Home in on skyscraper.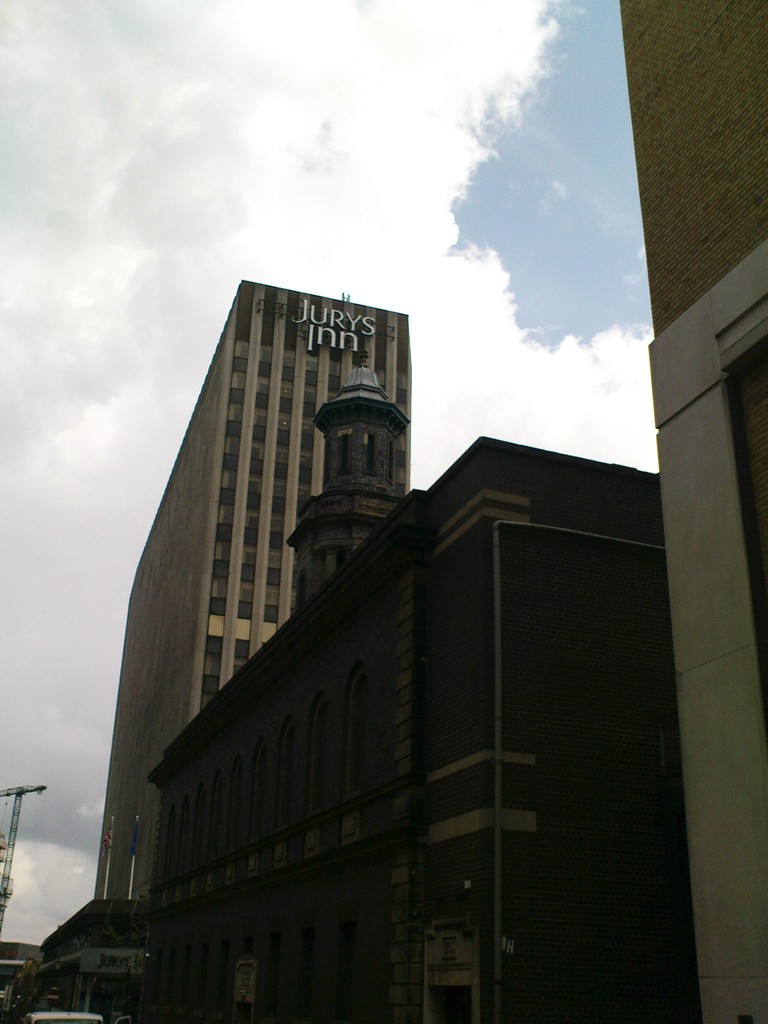
Homed in at 618, 0, 767, 1023.
